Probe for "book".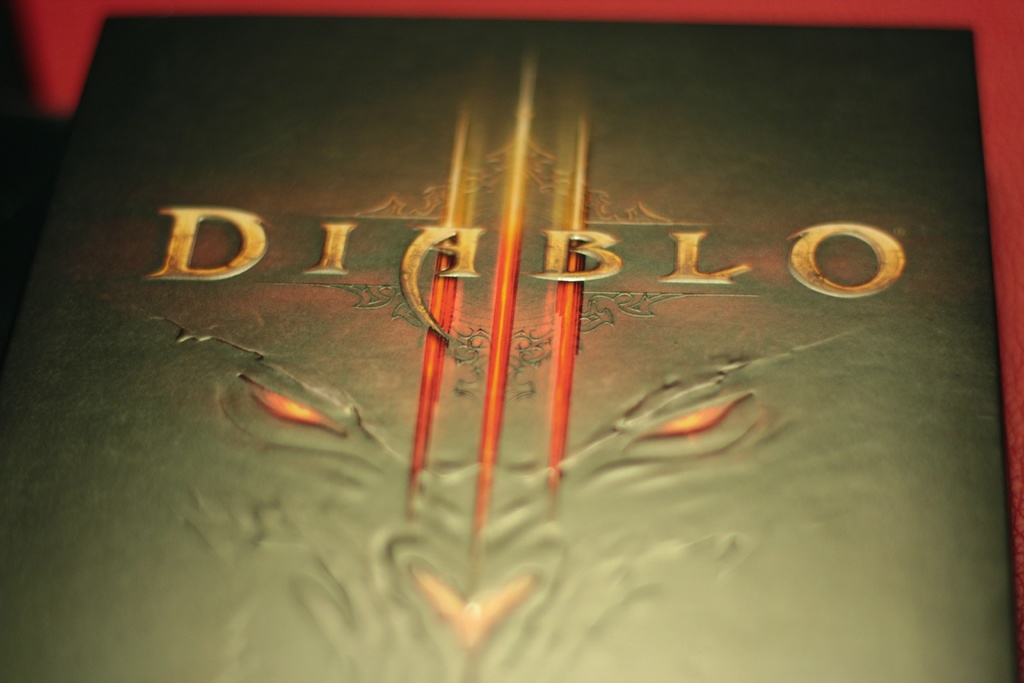
Probe result: <box>0,15,1020,682</box>.
